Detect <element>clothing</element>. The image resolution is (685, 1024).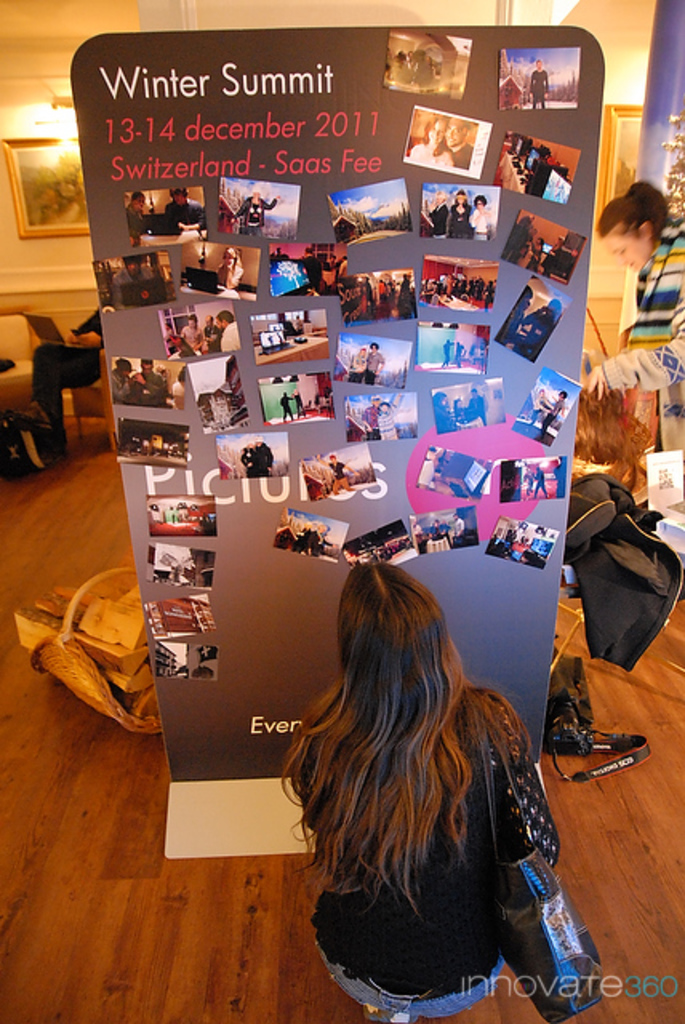
[450,136,479,170].
